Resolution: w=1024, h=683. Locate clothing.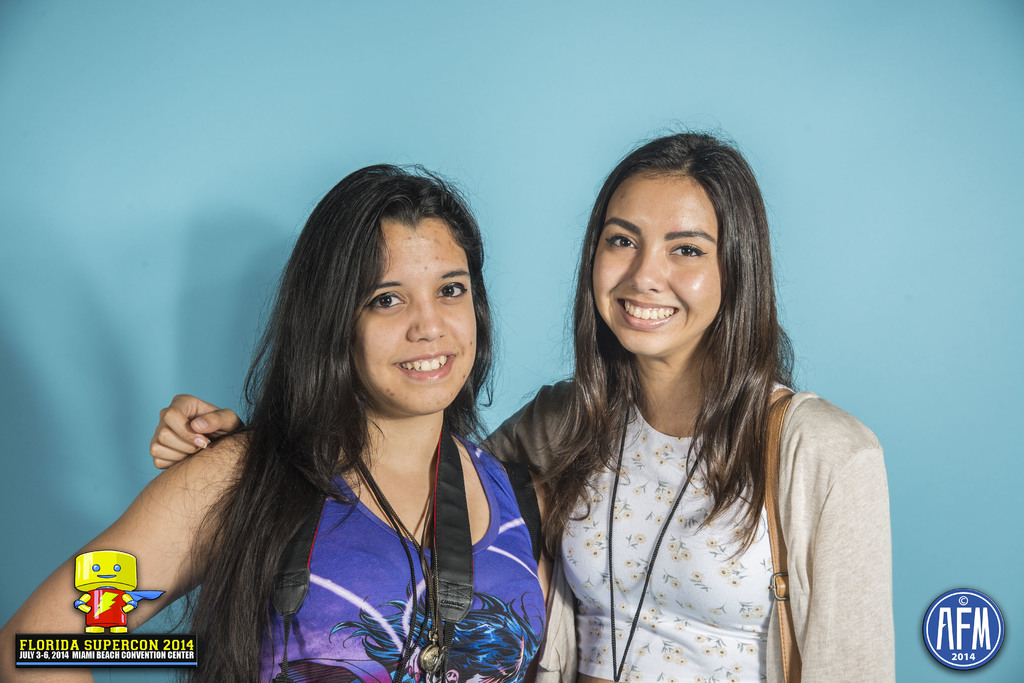
[347, 222, 479, 416].
